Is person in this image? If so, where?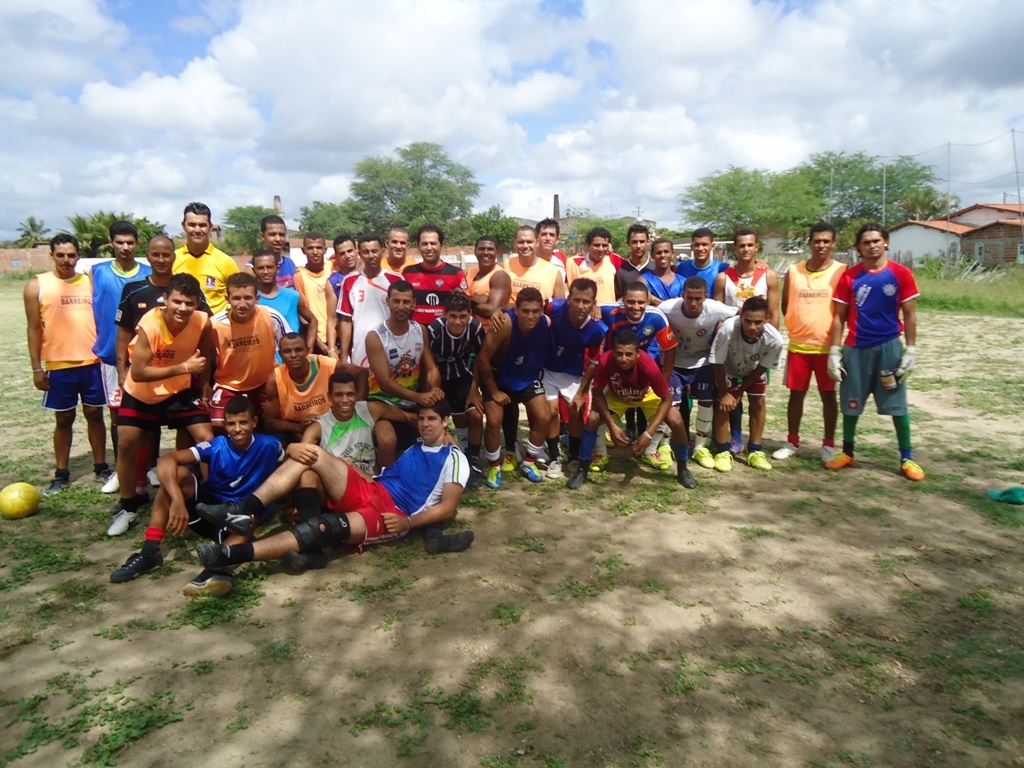
Yes, at [x1=194, y1=397, x2=470, y2=573].
